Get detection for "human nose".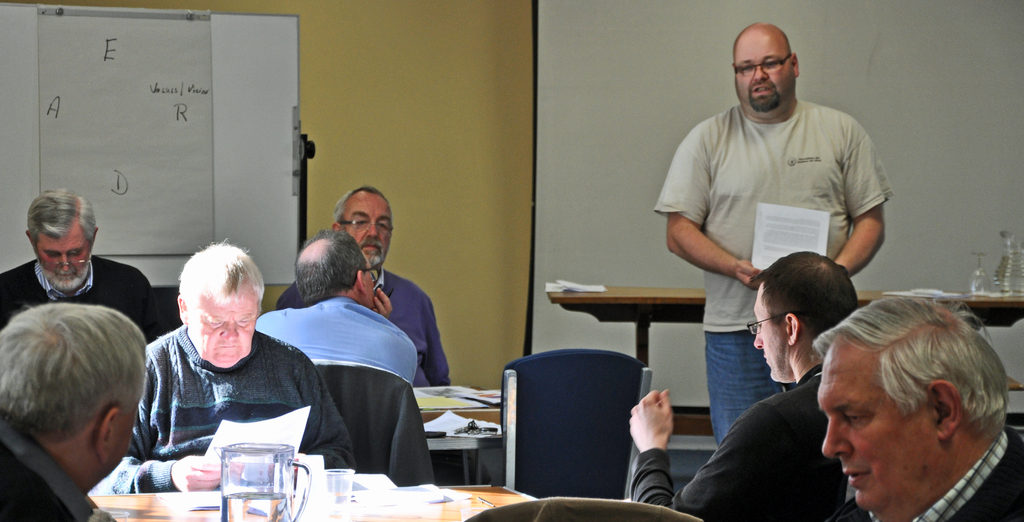
Detection: [58, 255, 72, 276].
